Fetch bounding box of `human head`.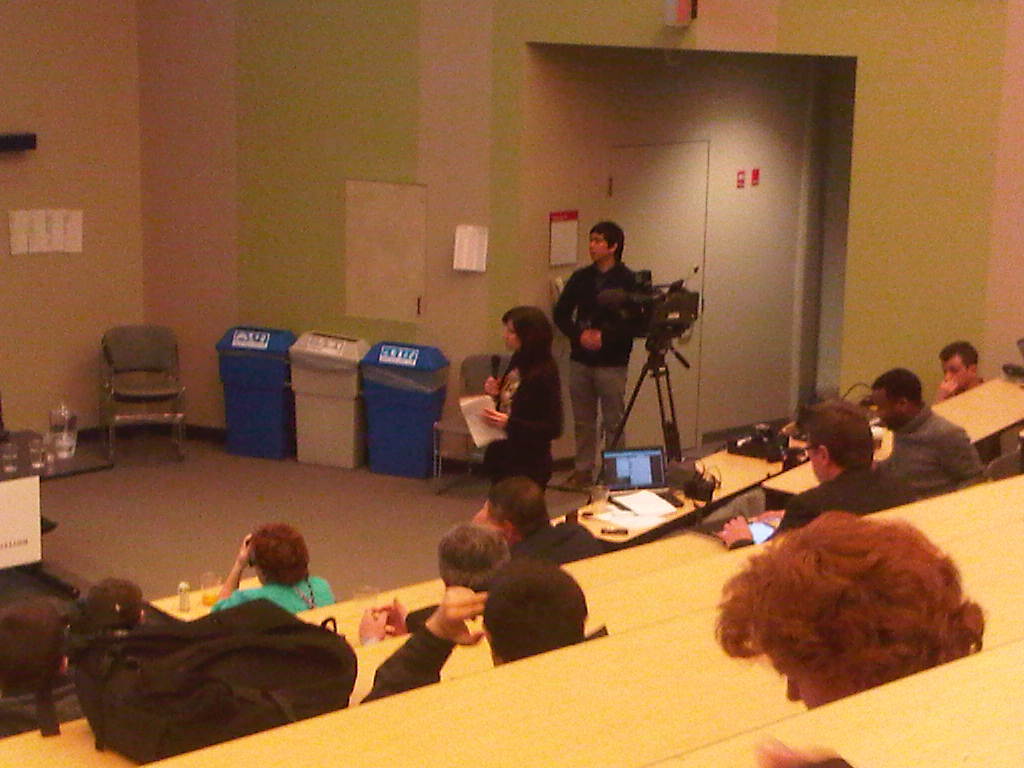
Bbox: 0:601:75:695.
